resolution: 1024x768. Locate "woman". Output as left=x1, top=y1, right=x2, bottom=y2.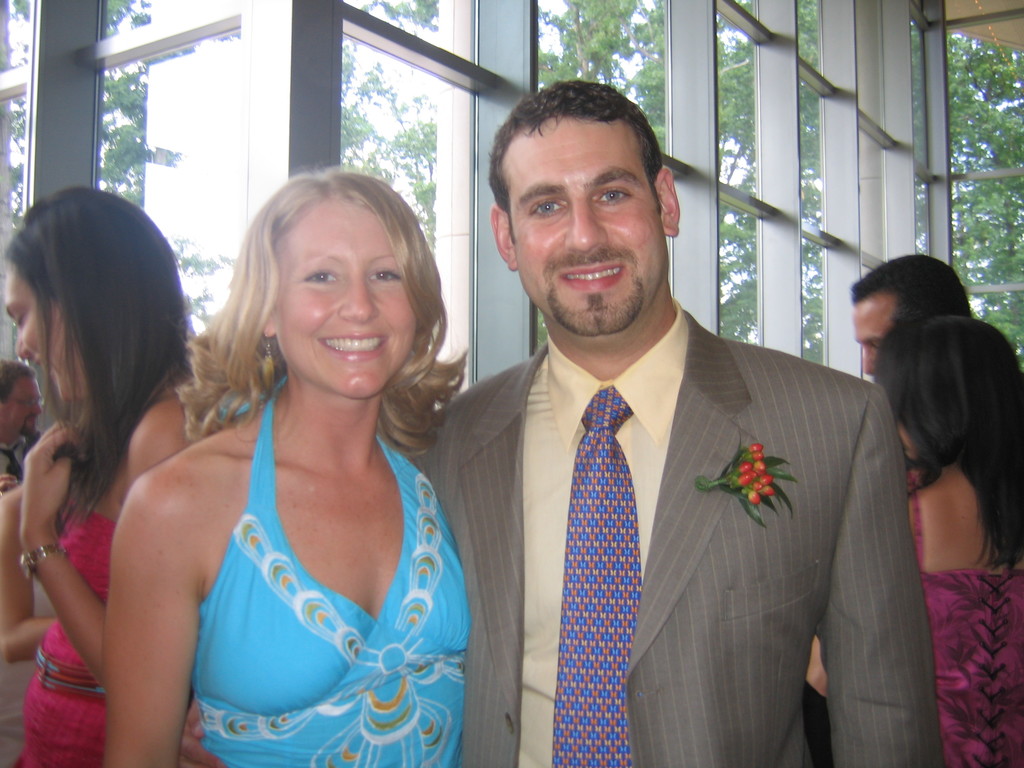
left=0, top=188, right=198, bottom=767.
